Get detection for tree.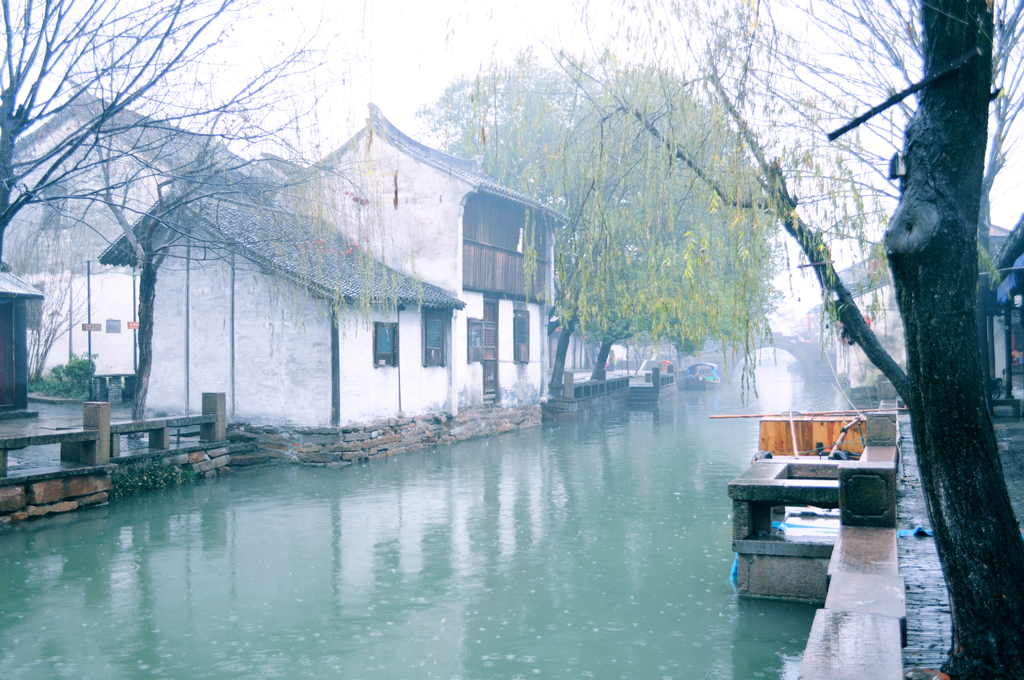
Detection: rect(435, 0, 1023, 679).
